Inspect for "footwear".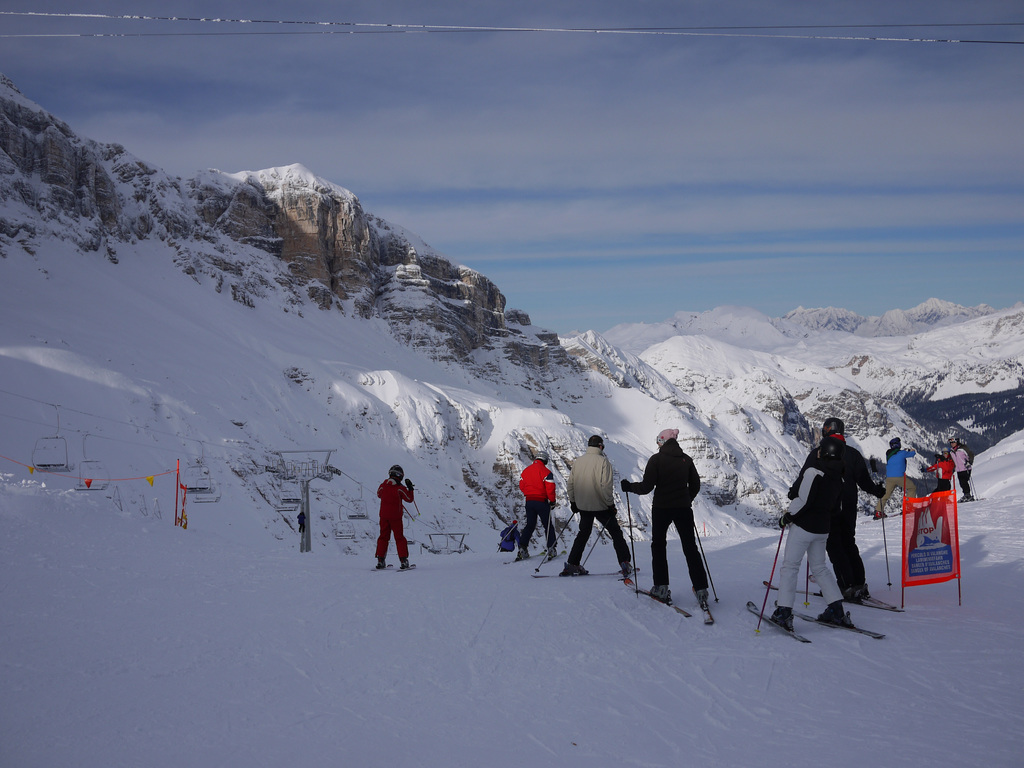
Inspection: 955:493:973:504.
